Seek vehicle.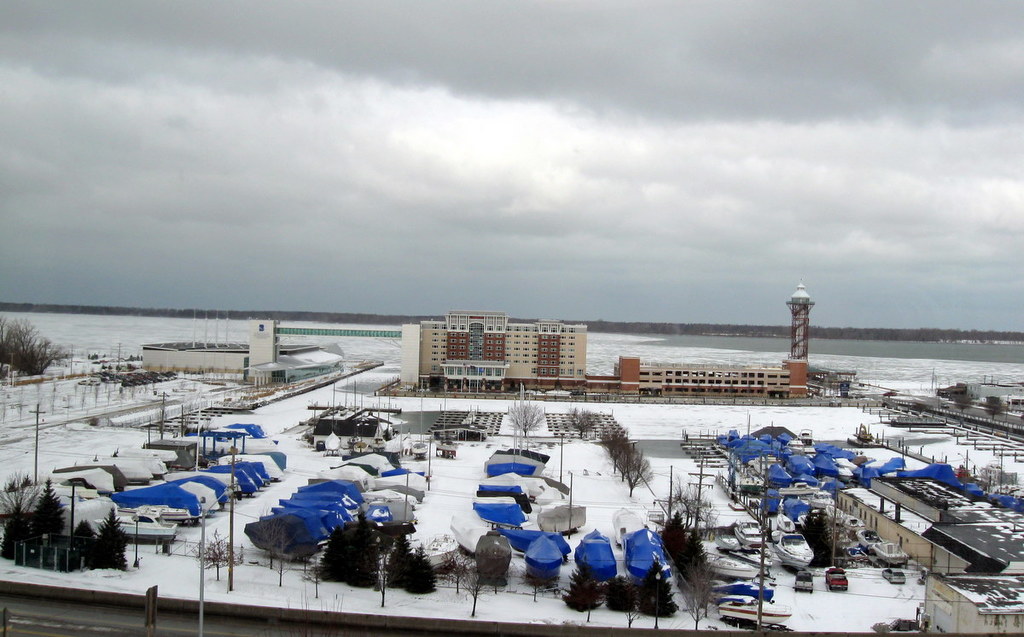
(left=714, top=581, right=777, bottom=597).
